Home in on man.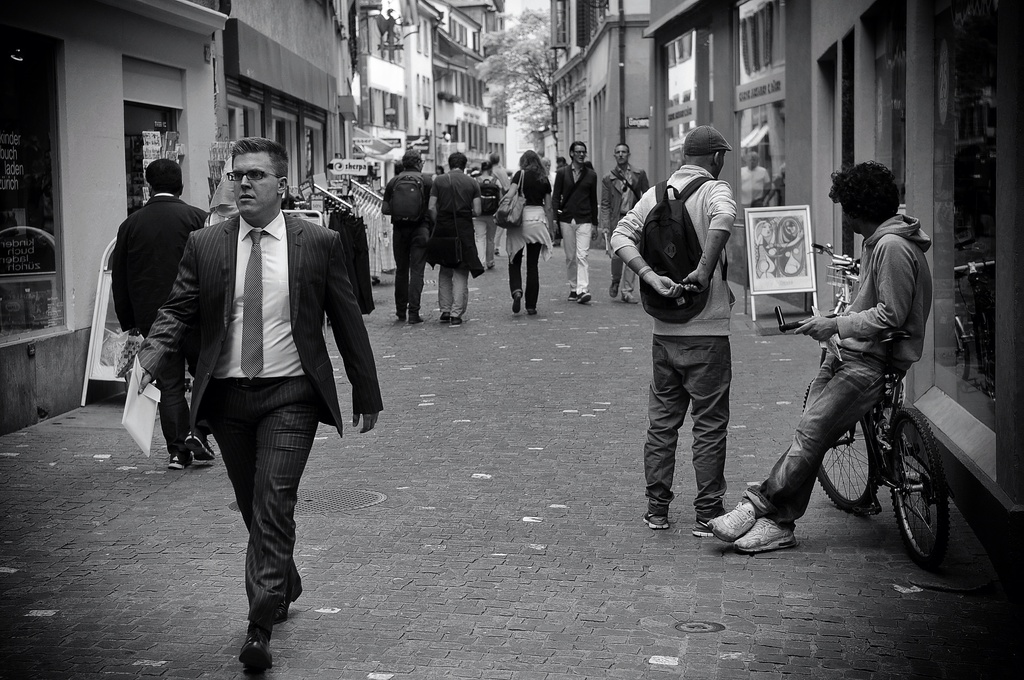
Homed in at bbox=(750, 193, 957, 558).
